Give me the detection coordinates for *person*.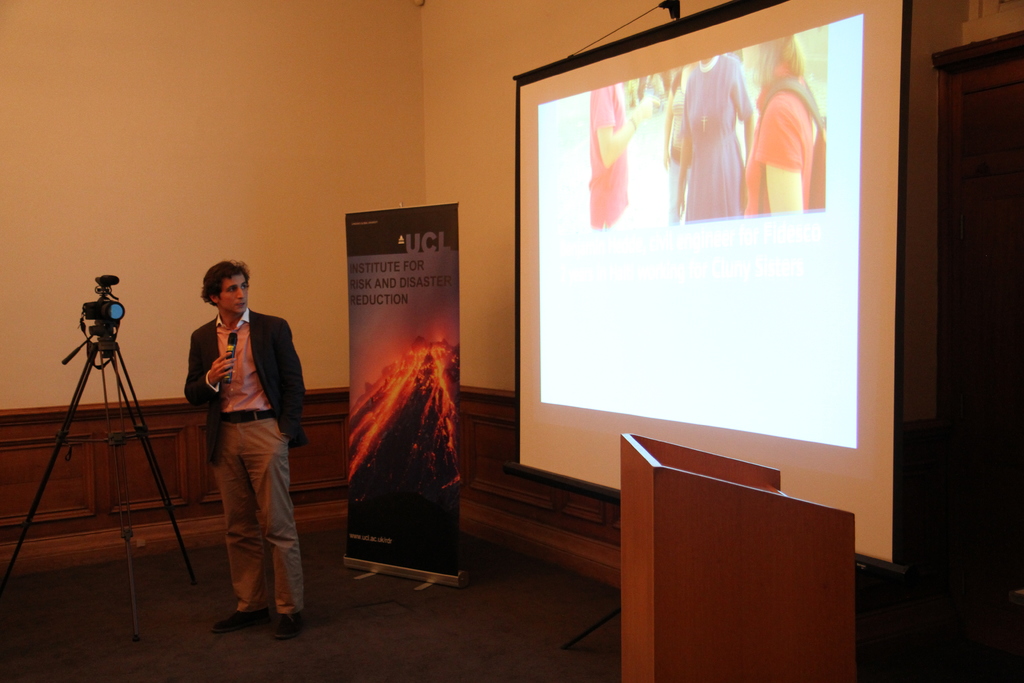
[left=175, top=244, right=301, bottom=643].
